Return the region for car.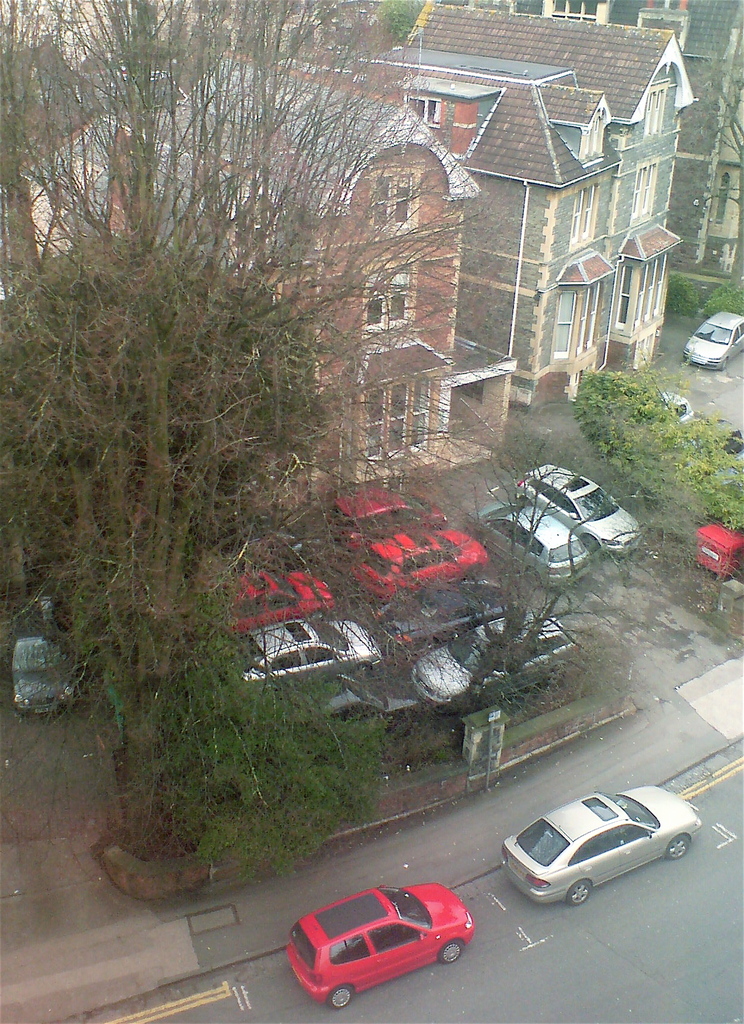
x1=464, y1=500, x2=592, y2=593.
